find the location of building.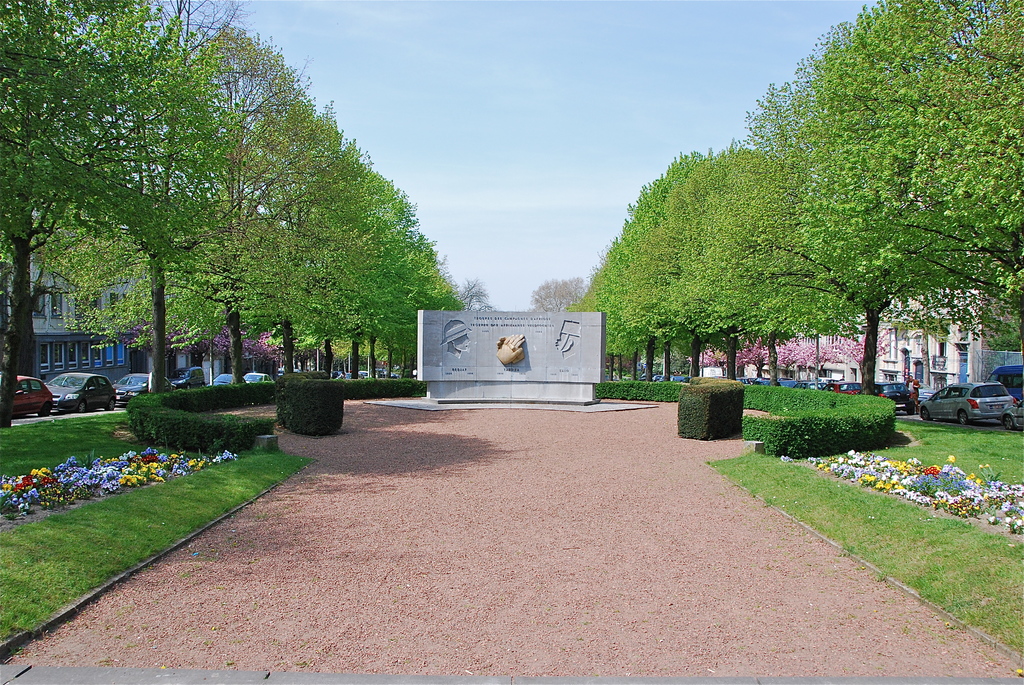
Location: [876, 264, 1020, 391].
